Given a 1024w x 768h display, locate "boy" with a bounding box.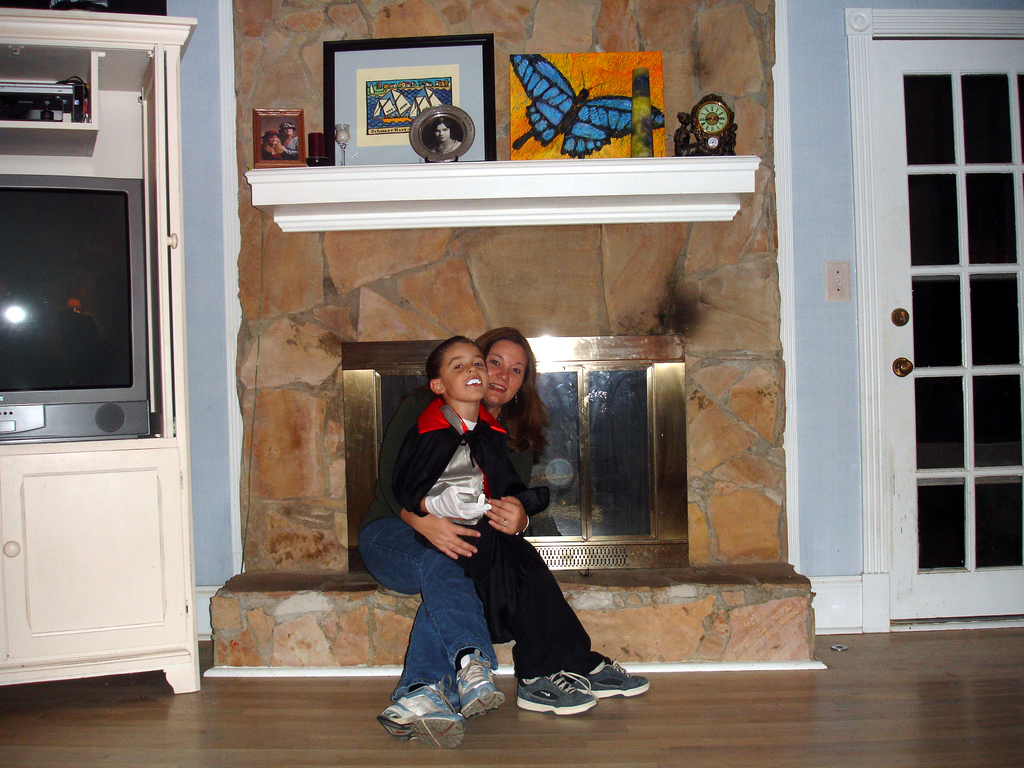
Located: x1=390, y1=337, x2=655, y2=718.
